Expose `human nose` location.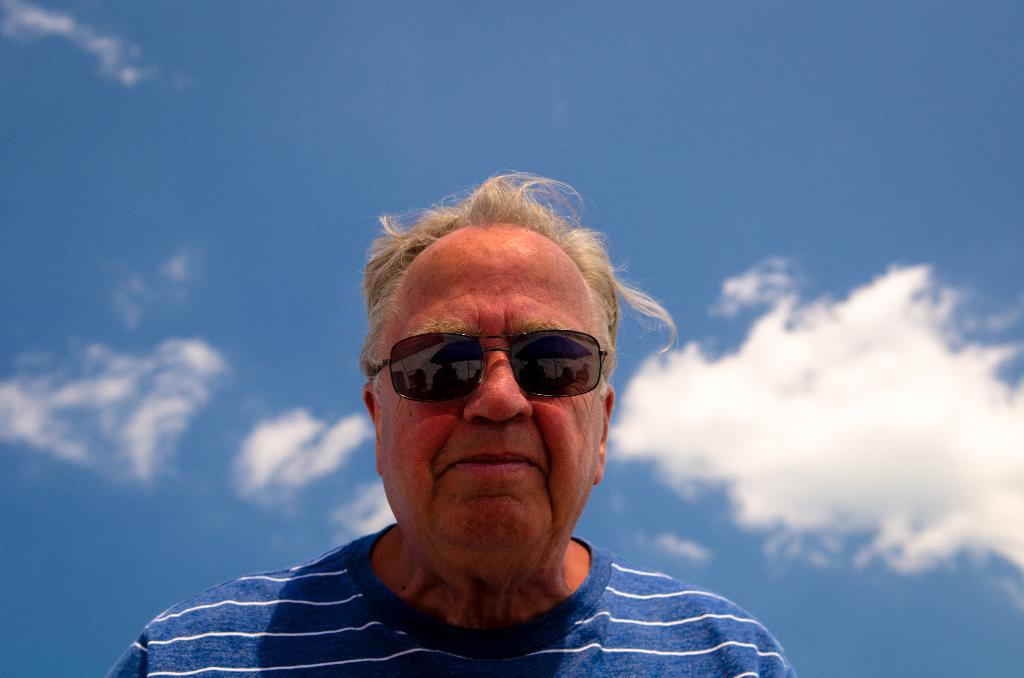
Exposed at [460,339,534,424].
